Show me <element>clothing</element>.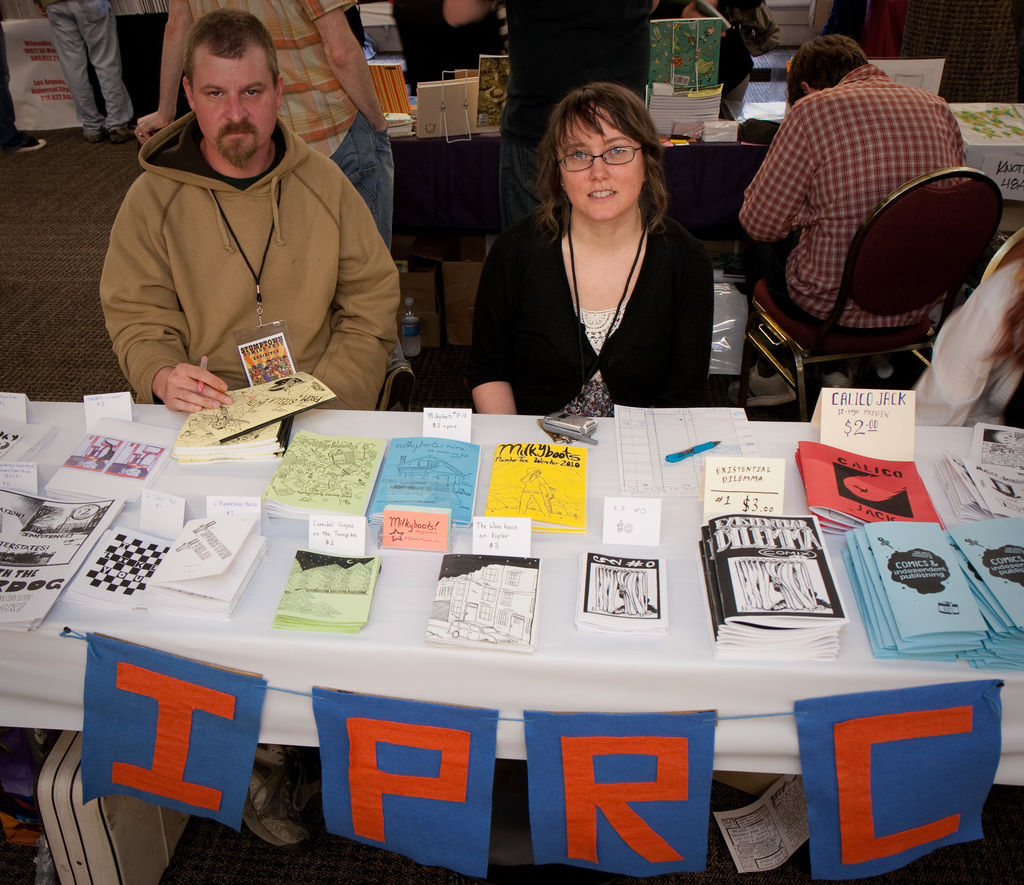
<element>clothing</element> is here: {"left": 0, "top": 26, "right": 22, "bottom": 143}.
